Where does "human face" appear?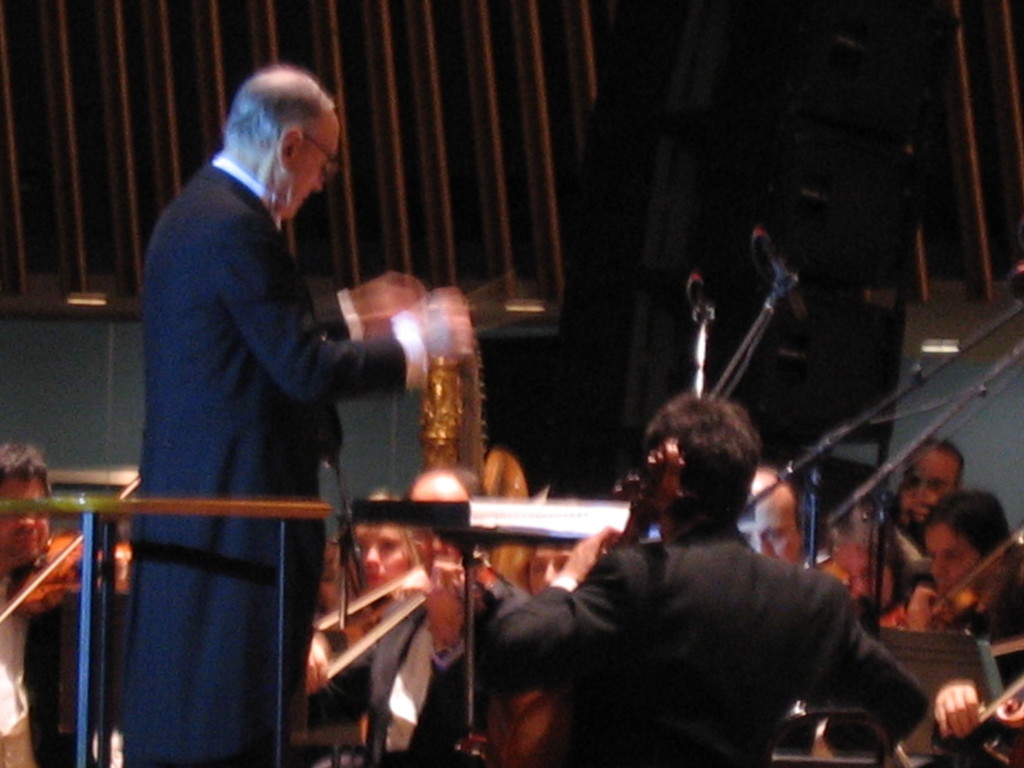
Appears at region(292, 115, 339, 224).
